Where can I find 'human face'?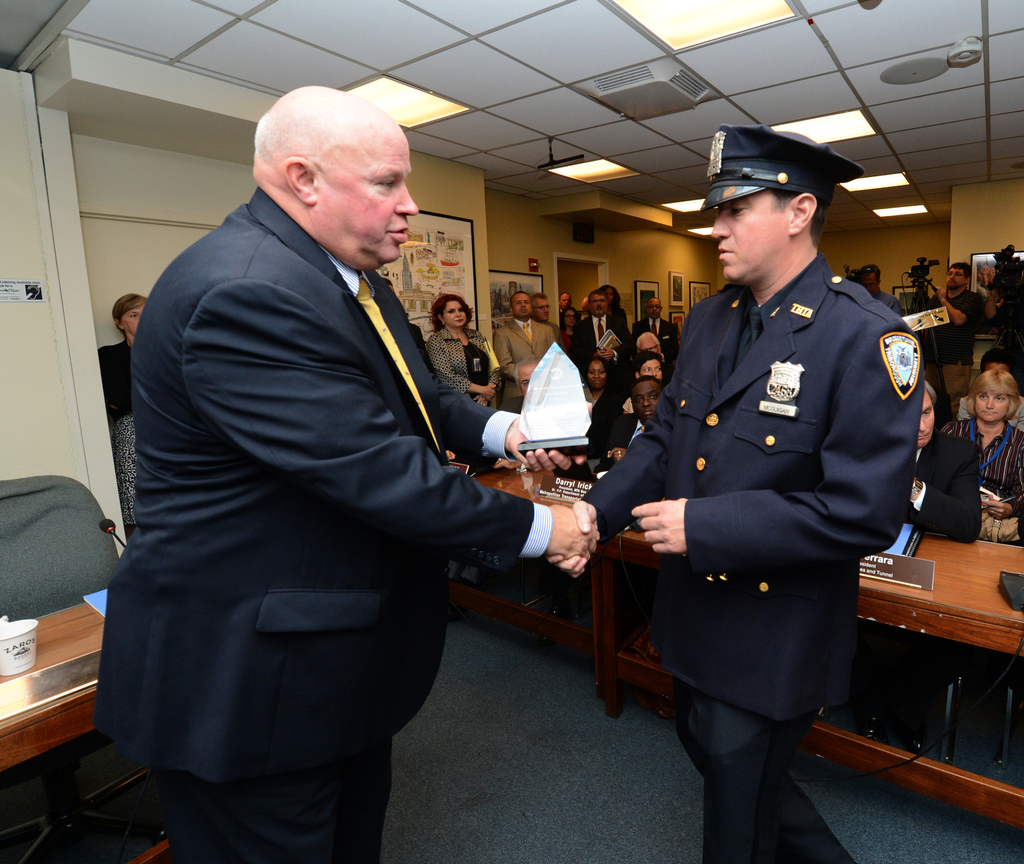
You can find it at crop(862, 273, 878, 296).
